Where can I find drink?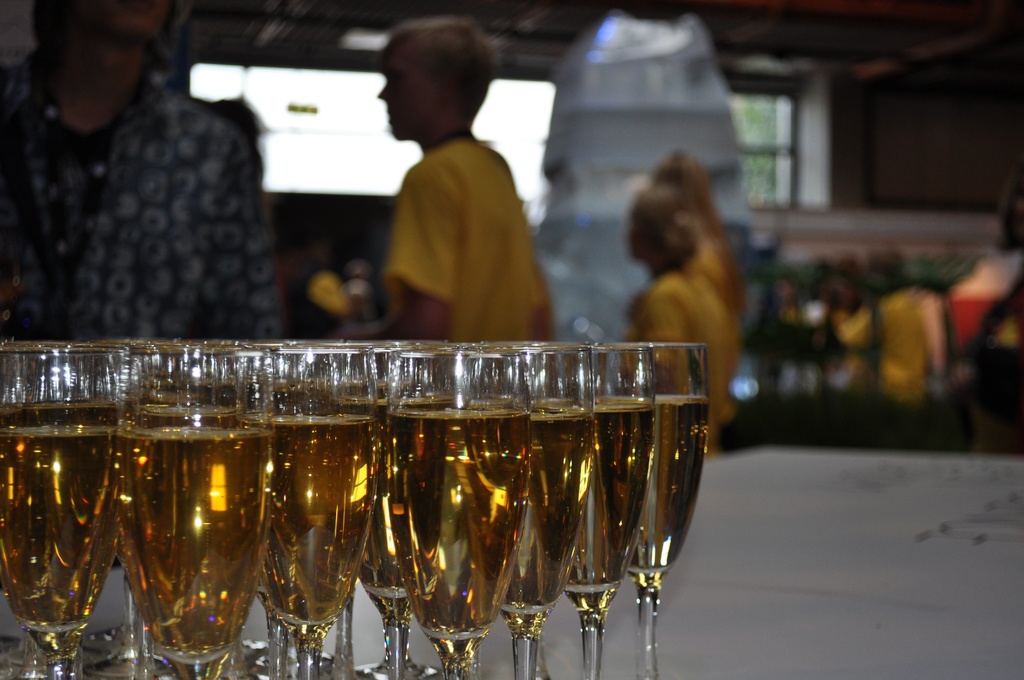
You can find it at select_region(10, 344, 710, 676).
